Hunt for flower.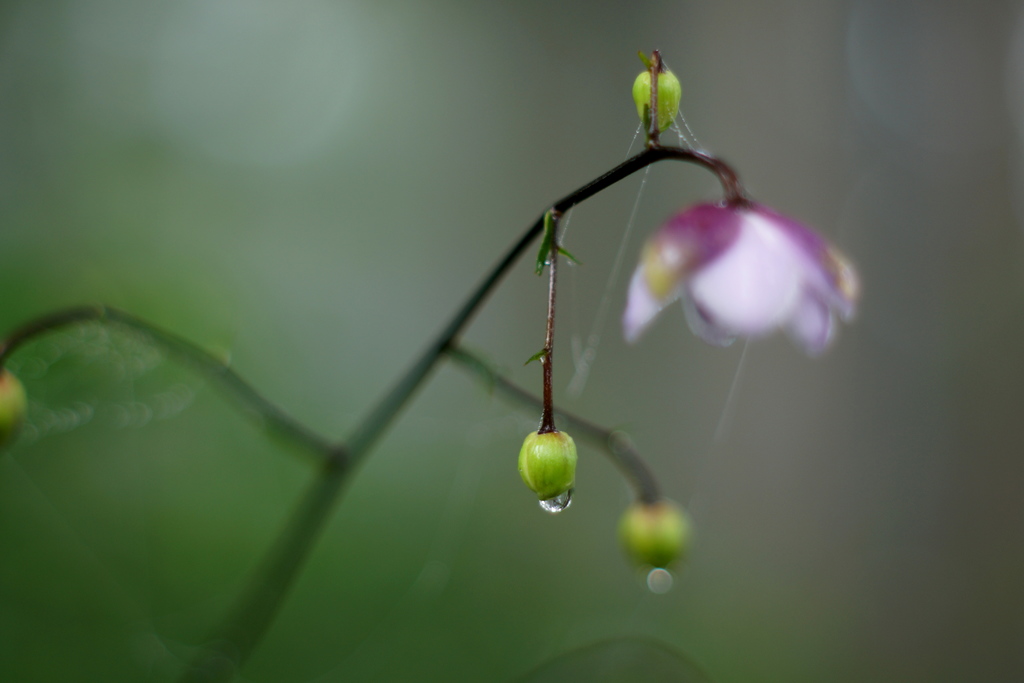
Hunted down at <bbox>623, 37, 698, 128</bbox>.
